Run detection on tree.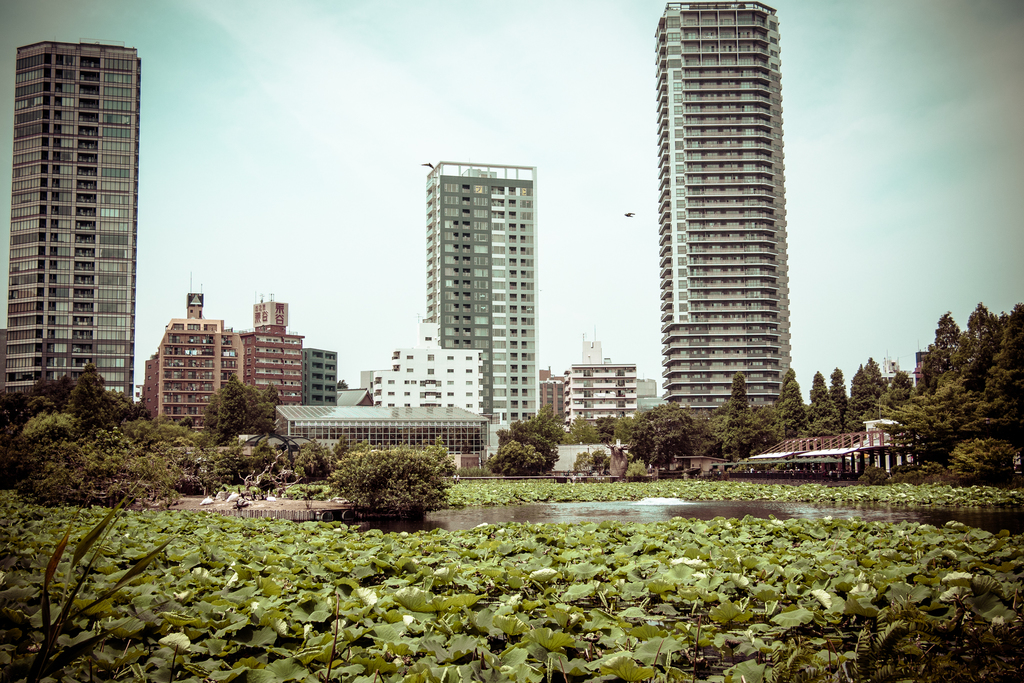
Result: {"x1": 786, "y1": 363, "x2": 836, "y2": 465}.
